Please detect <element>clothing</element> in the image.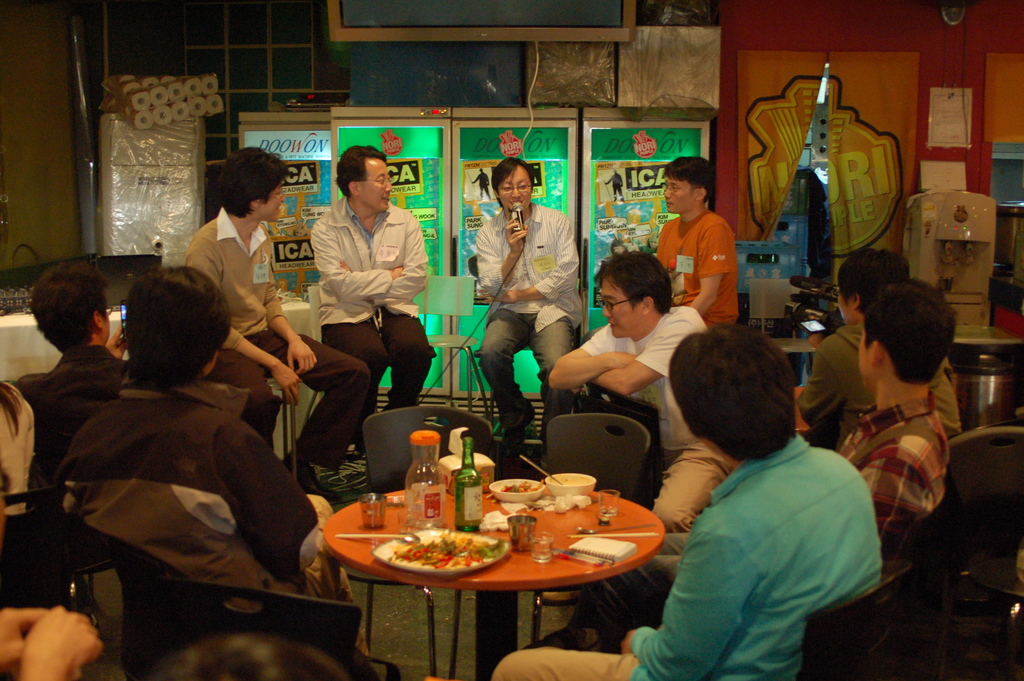
241,320,375,472.
